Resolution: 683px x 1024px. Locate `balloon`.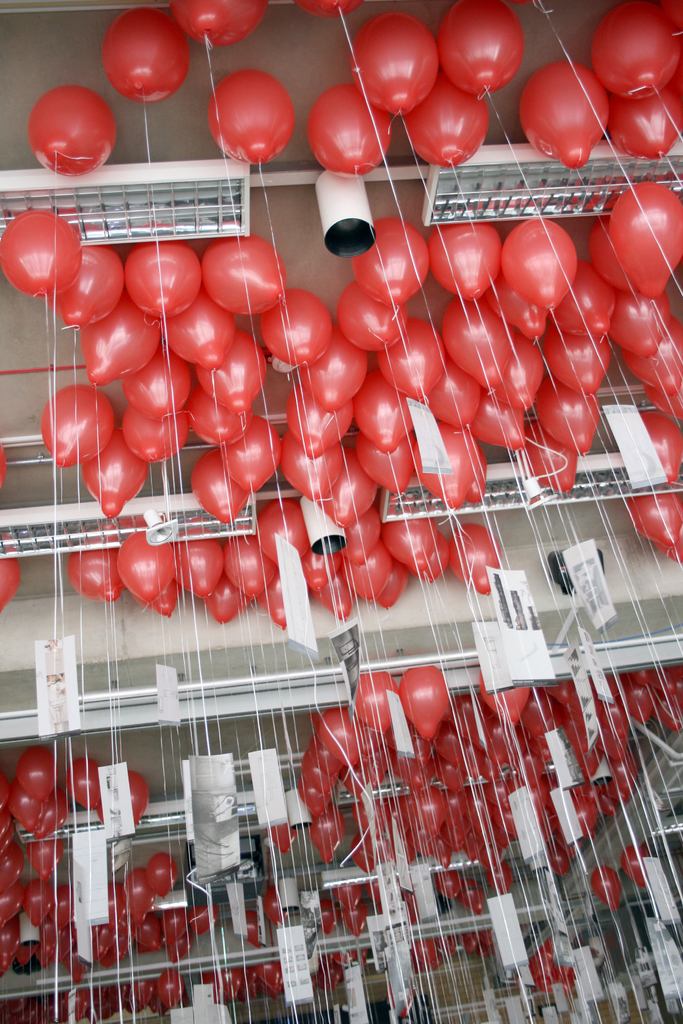
(x1=222, y1=522, x2=282, y2=600).
